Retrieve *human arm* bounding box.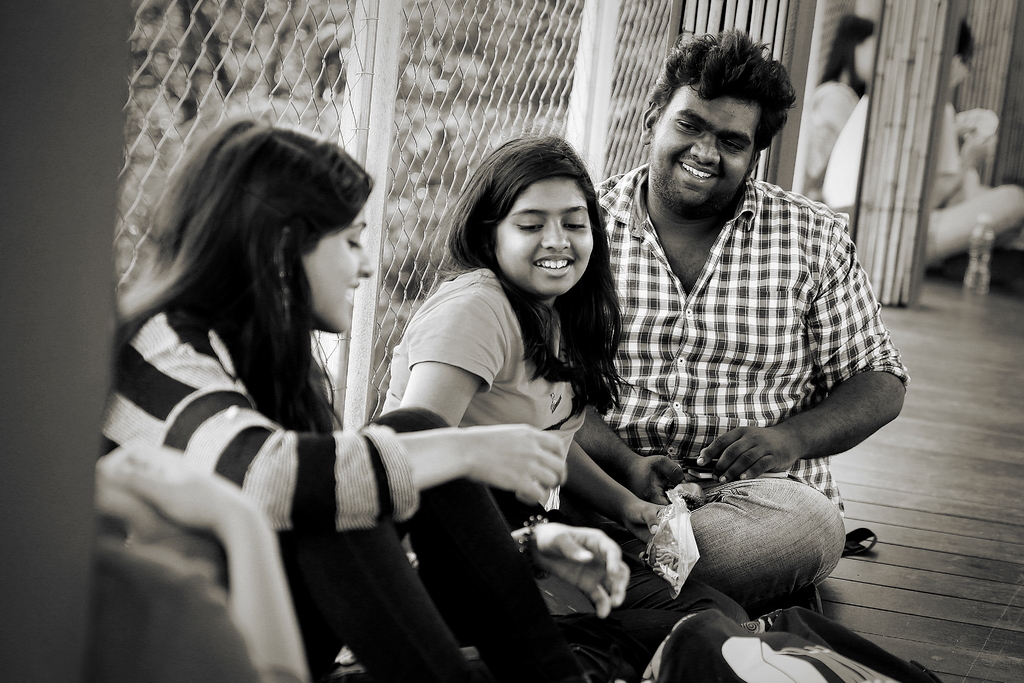
Bounding box: detection(394, 293, 502, 433).
